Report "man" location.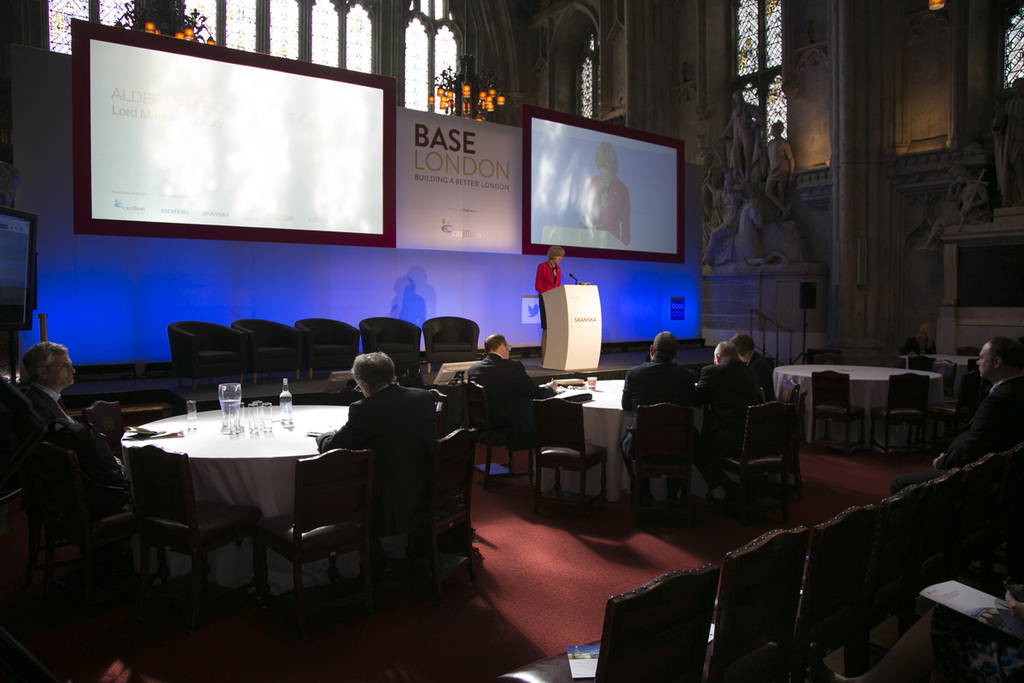
Report: detection(468, 329, 547, 452).
